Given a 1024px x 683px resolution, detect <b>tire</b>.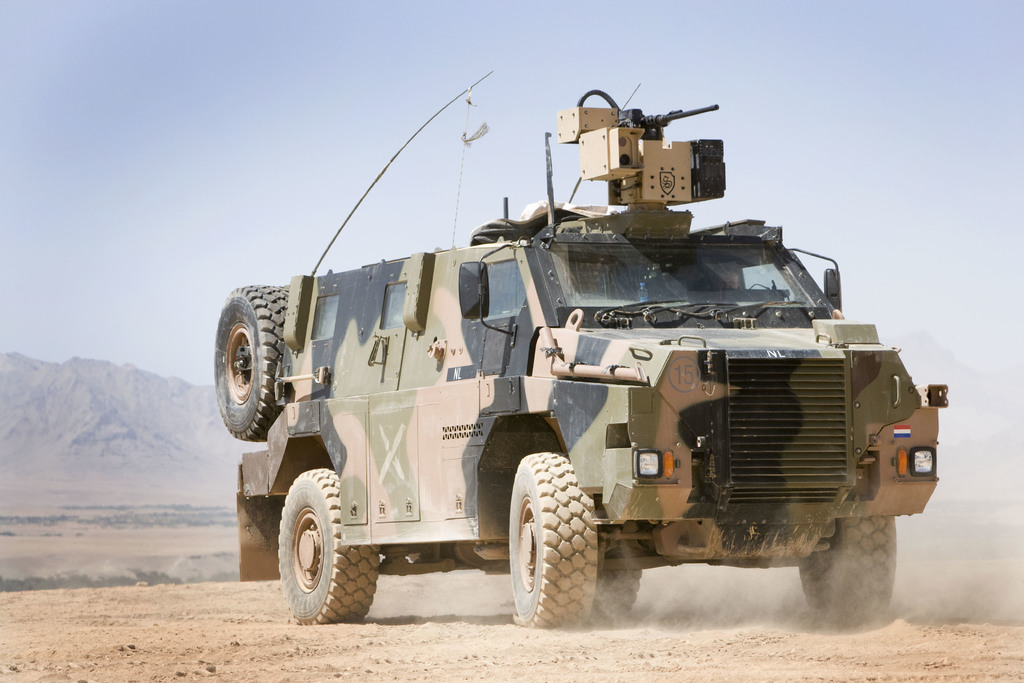
locate(794, 509, 897, 629).
